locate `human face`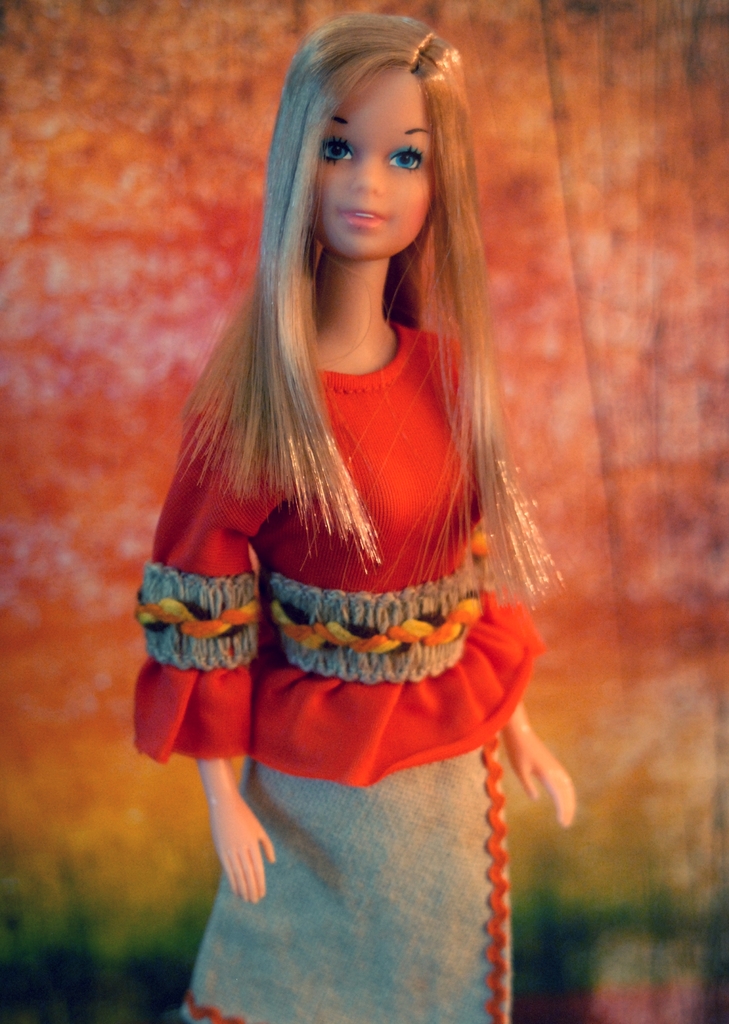
crop(306, 60, 430, 265)
